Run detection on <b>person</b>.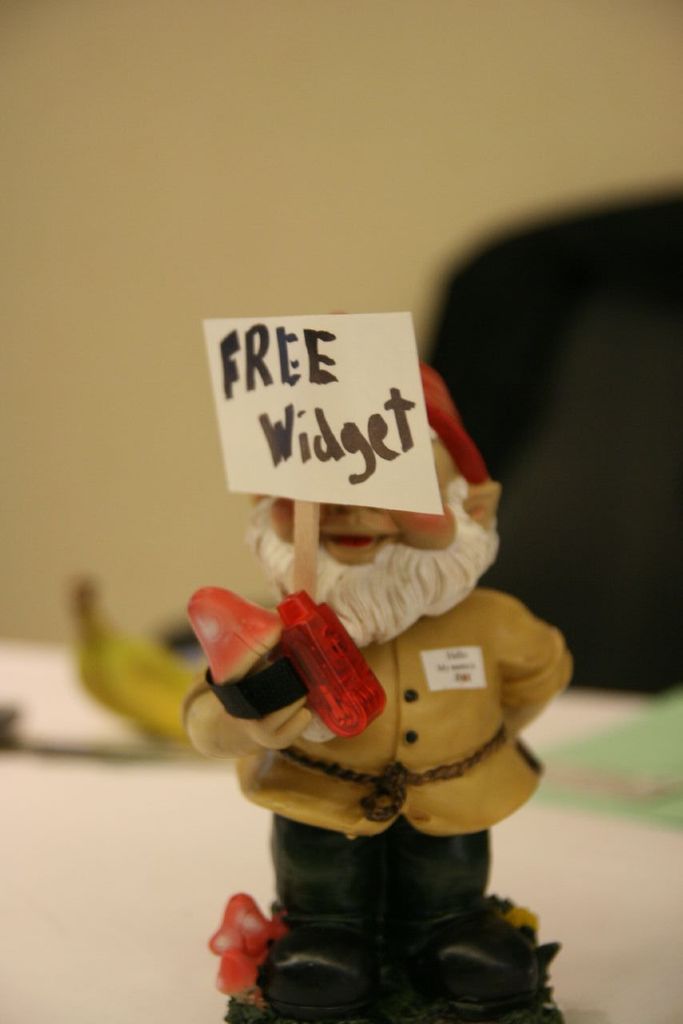
Result: box=[224, 362, 581, 1023].
